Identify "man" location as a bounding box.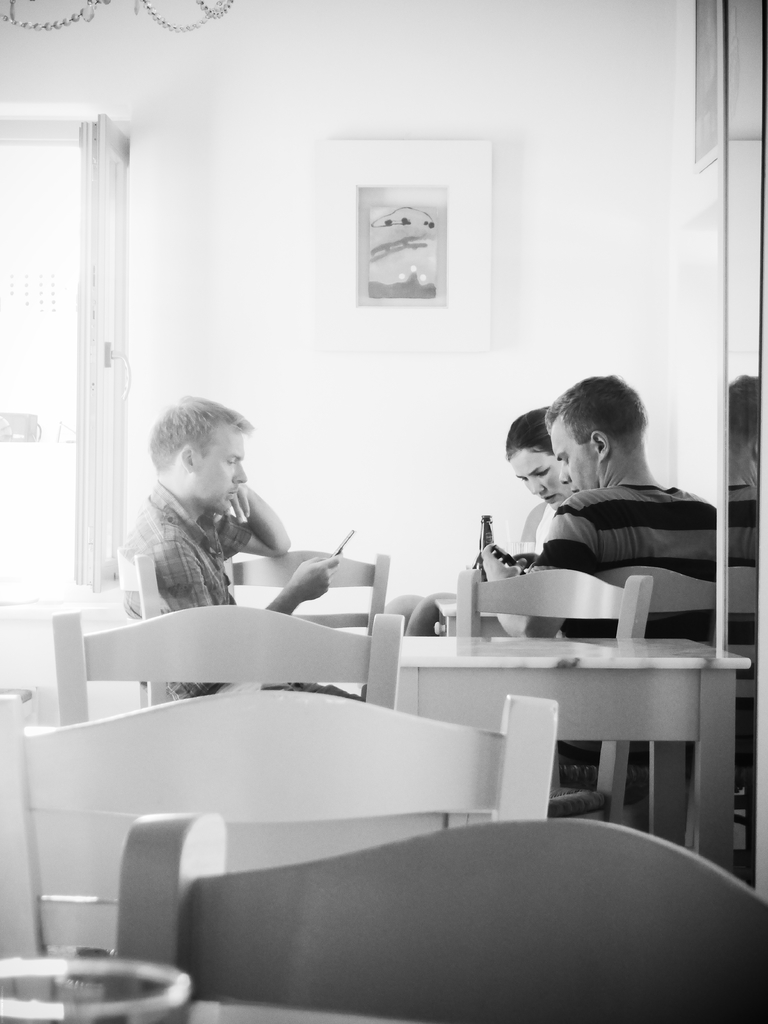
pyautogui.locateOnScreen(434, 370, 722, 775).
